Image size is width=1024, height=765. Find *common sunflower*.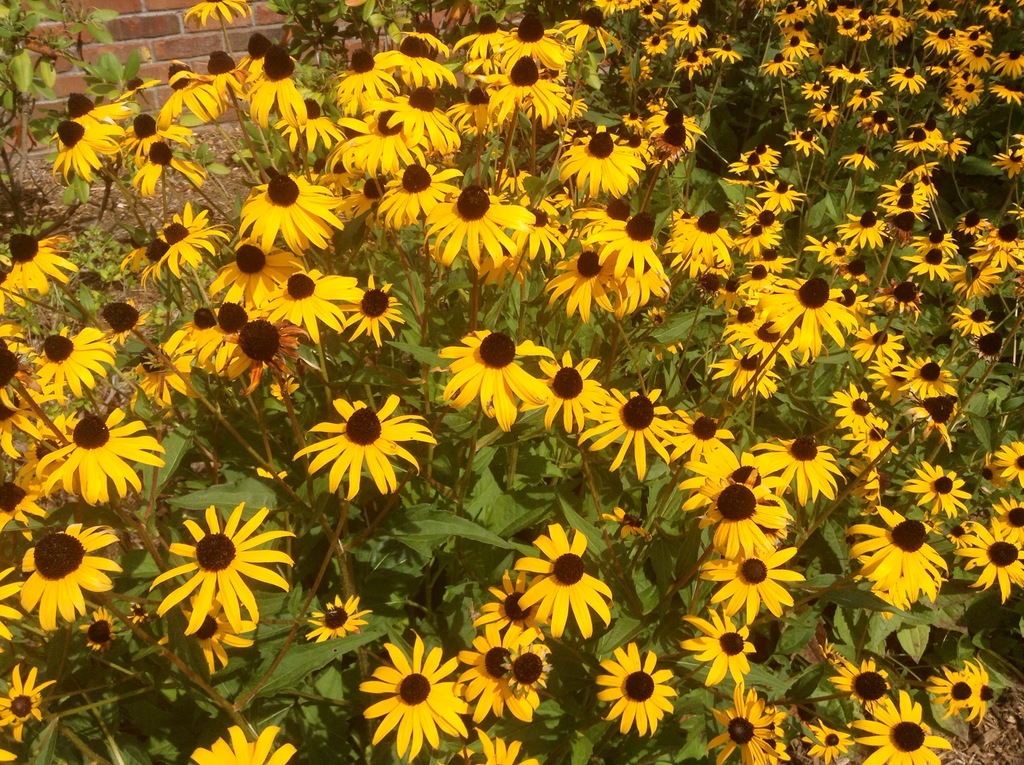
l=278, t=265, r=366, b=339.
